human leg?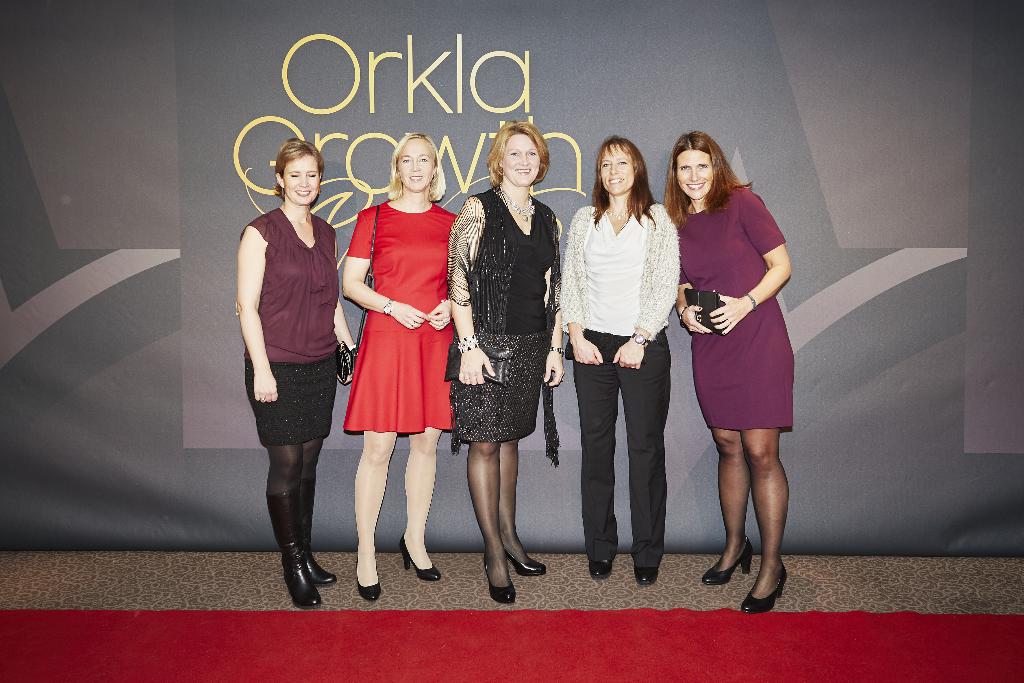
pyautogui.locateOnScreen(241, 339, 323, 611)
